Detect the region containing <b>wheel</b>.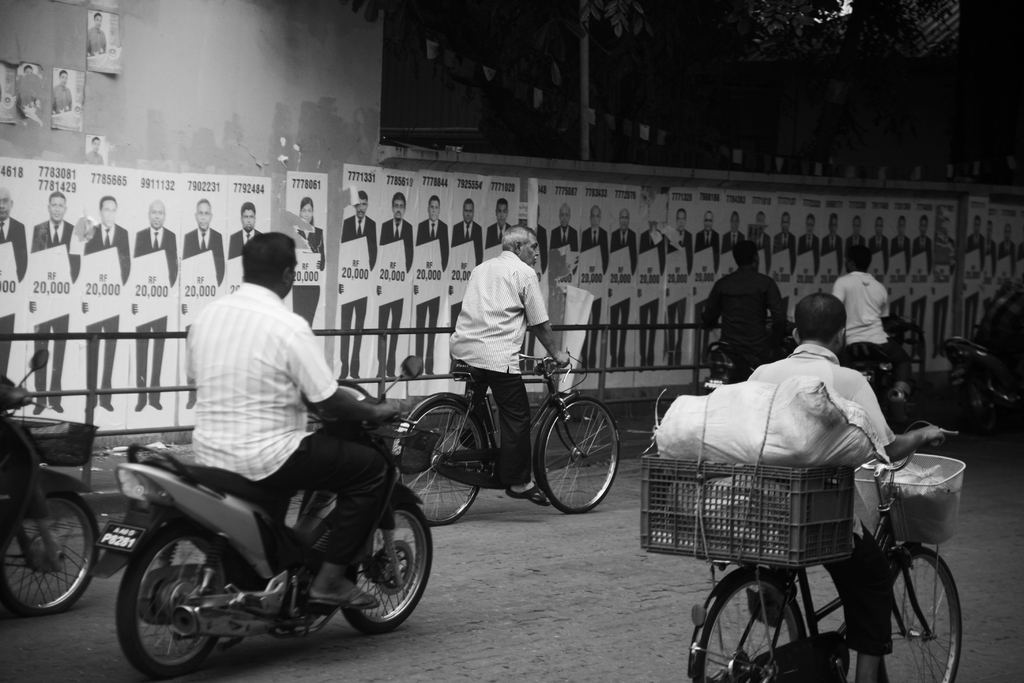
box(342, 502, 435, 634).
